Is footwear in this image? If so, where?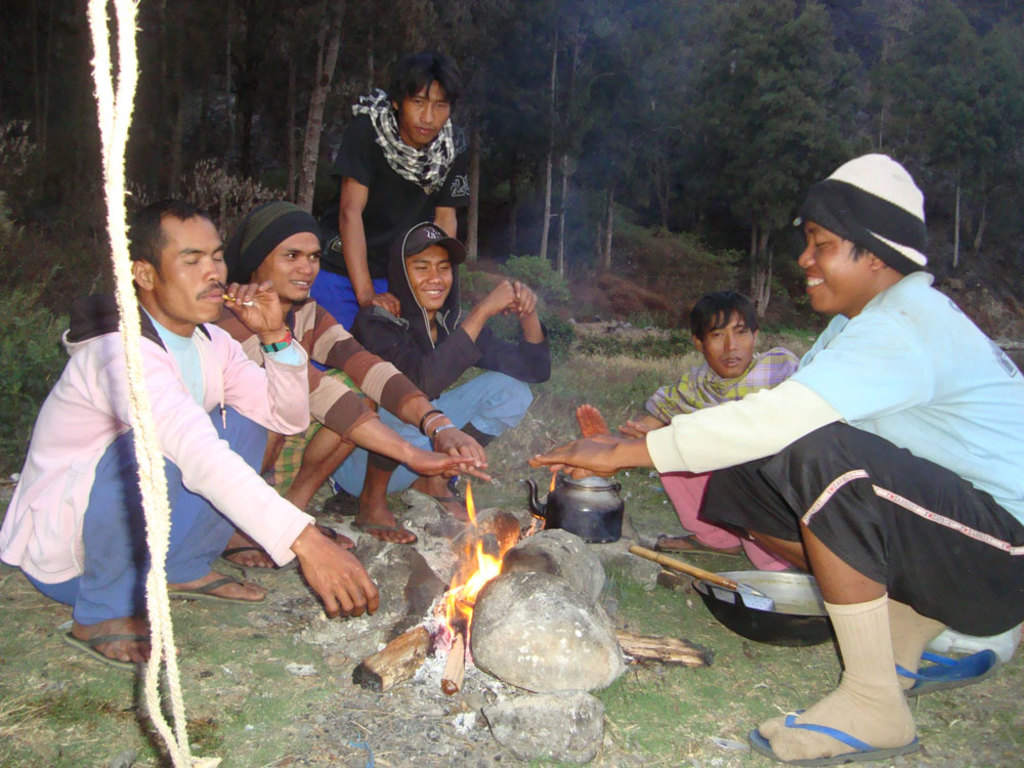
Yes, at box=[411, 481, 486, 517].
